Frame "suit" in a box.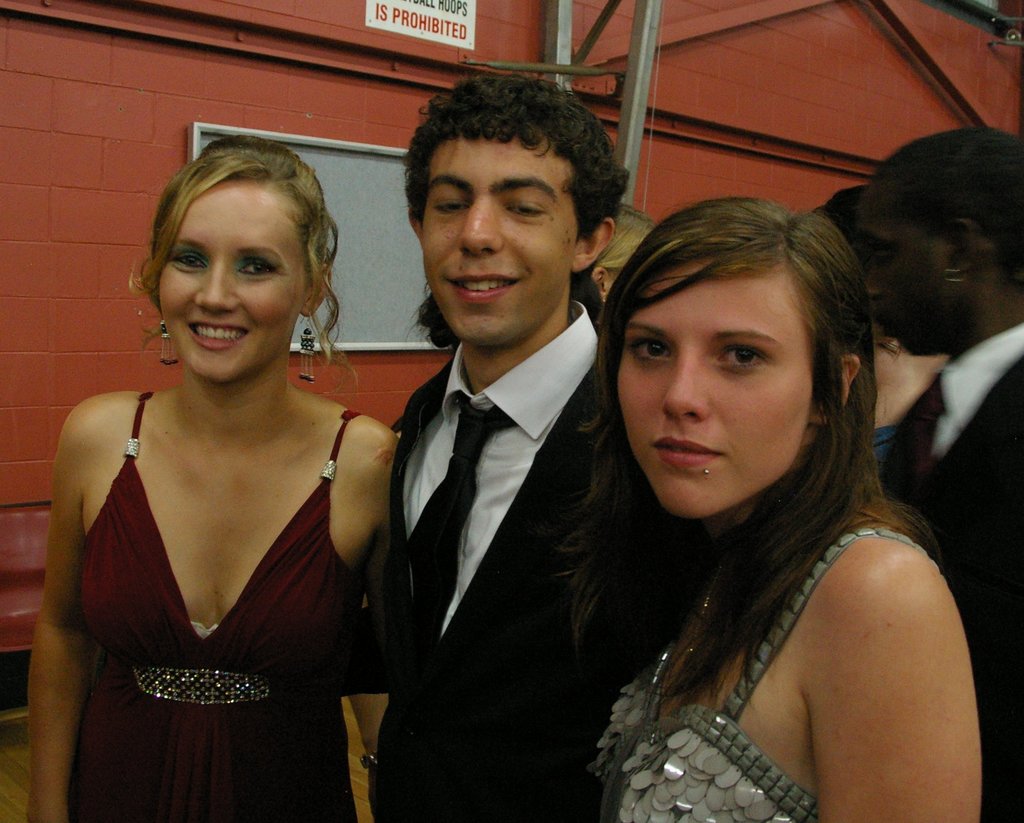
locate(349, 168, 644, 818).
